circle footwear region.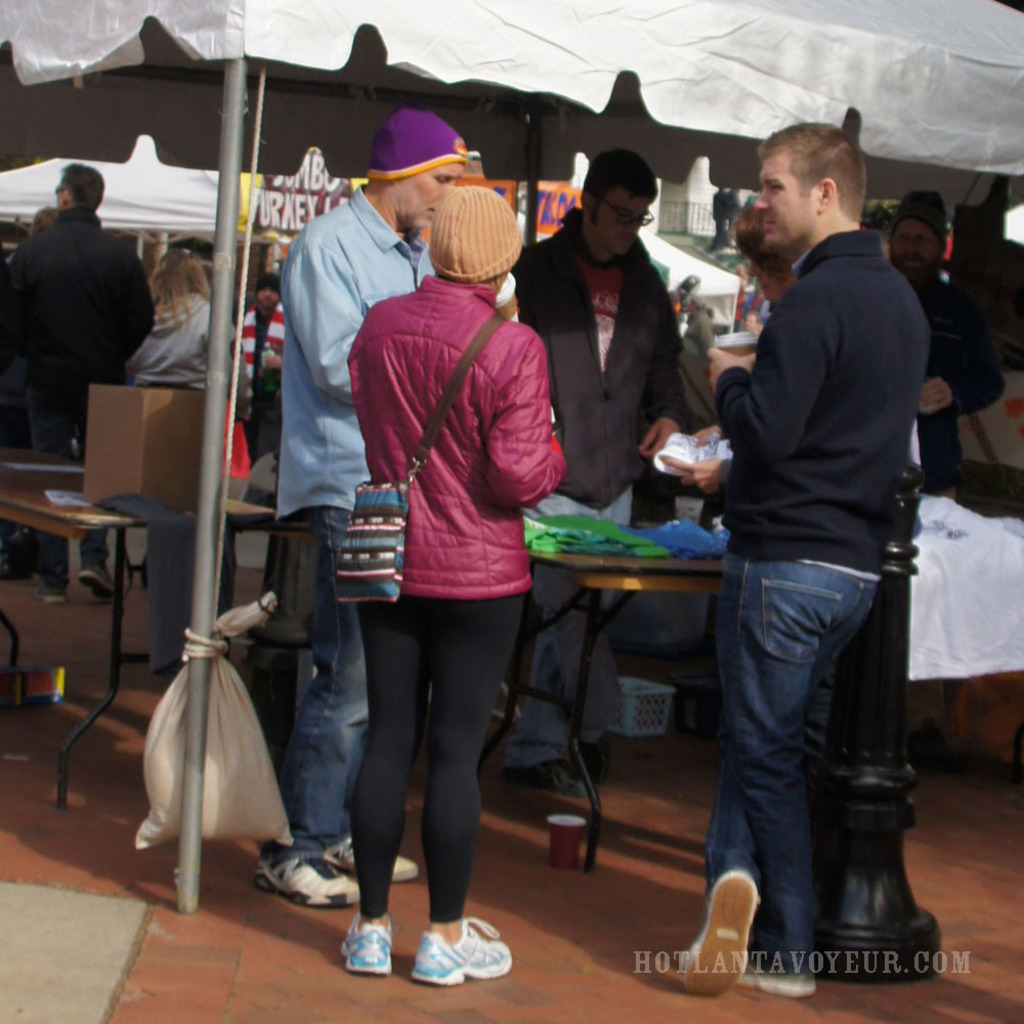
Region: rect(409, 910, 510, 987).
